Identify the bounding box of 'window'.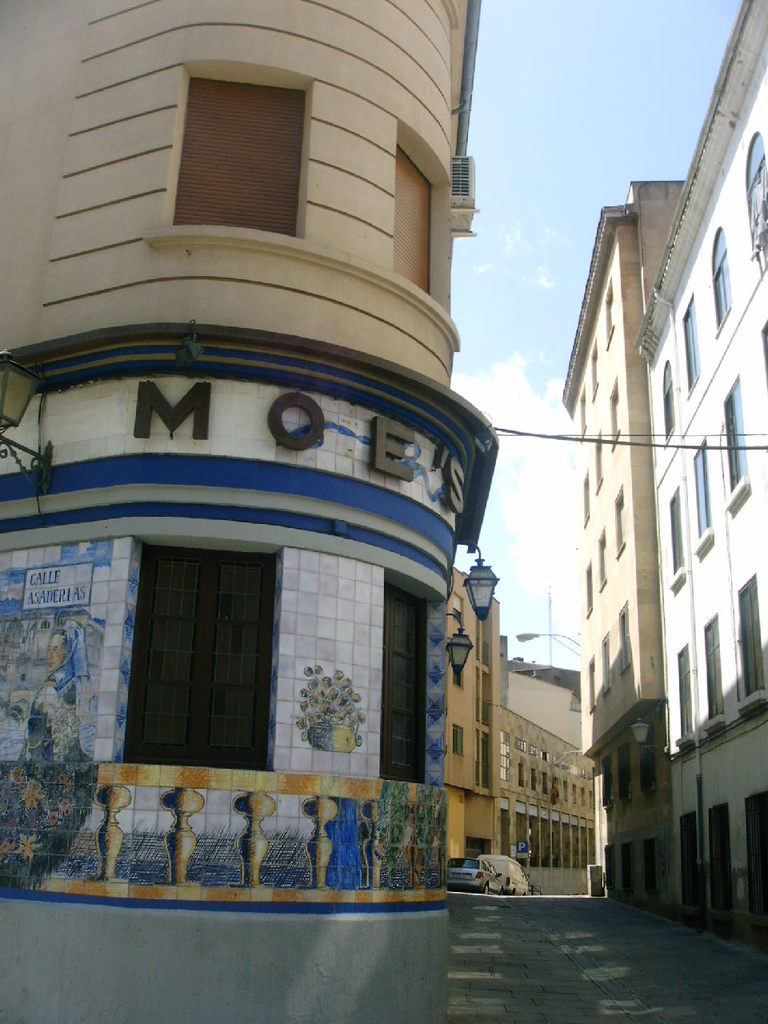
locate(676, 643, 690, 742).
